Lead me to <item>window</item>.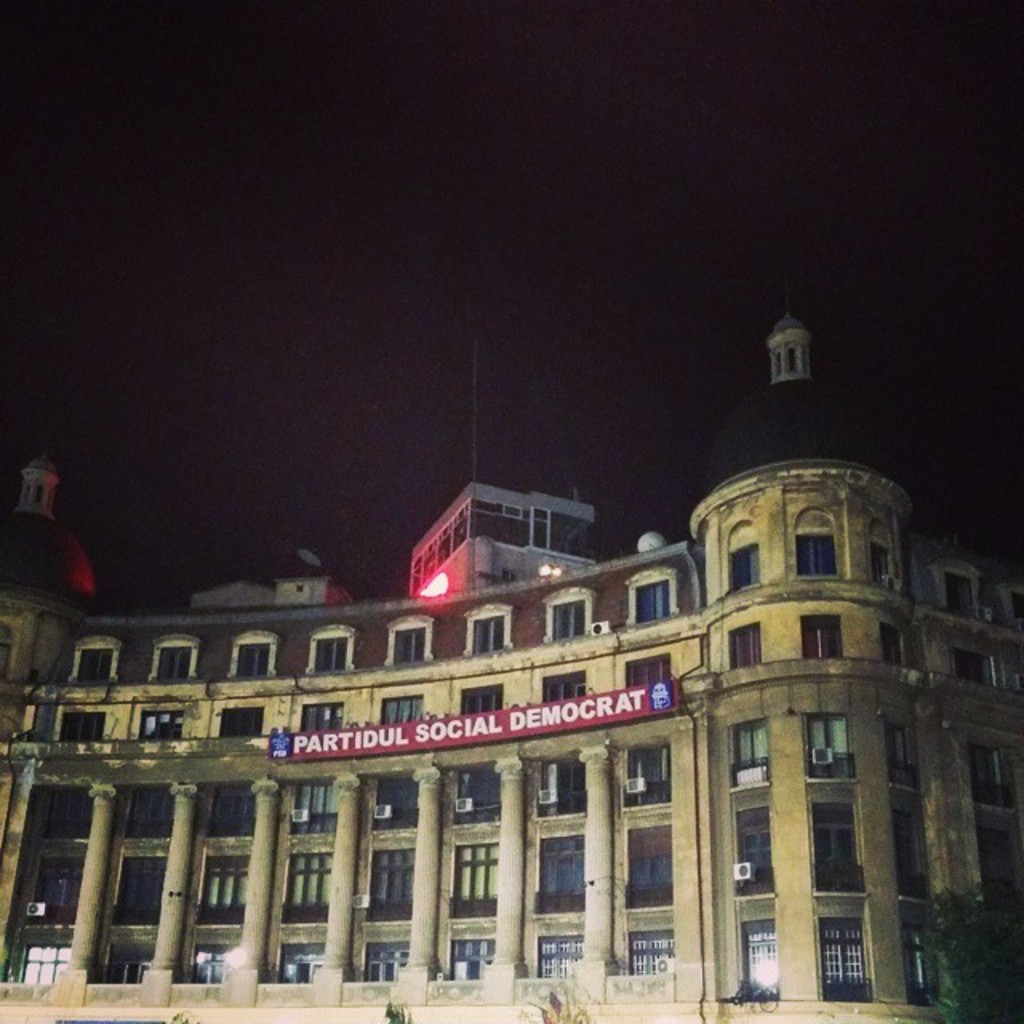
Lead to x1=984, y1=824, x2=1014, y2=902.
